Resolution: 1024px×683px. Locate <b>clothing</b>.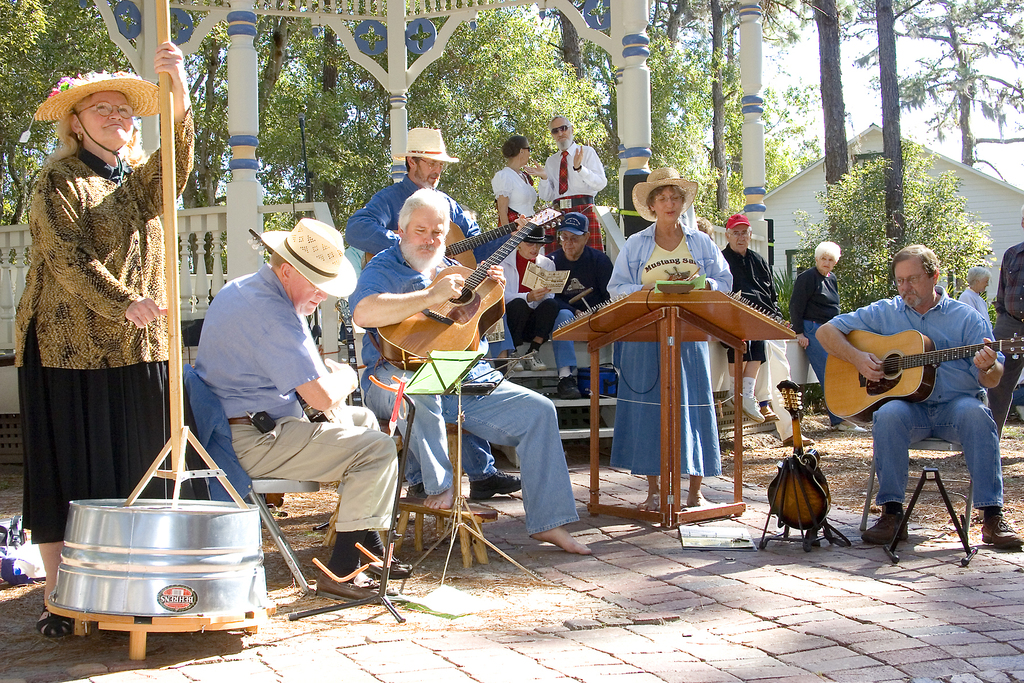
(349, 242, 578, 531).
